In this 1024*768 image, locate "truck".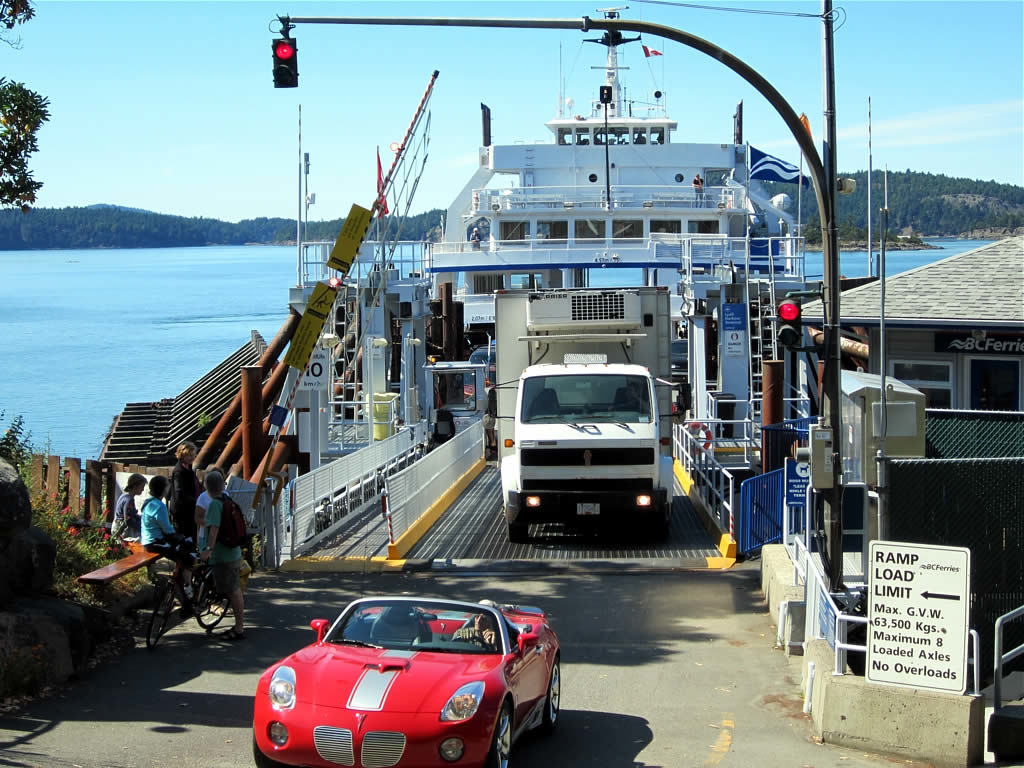
Bounding box: [x1=483, y1=357, x2=694, y2=555].
